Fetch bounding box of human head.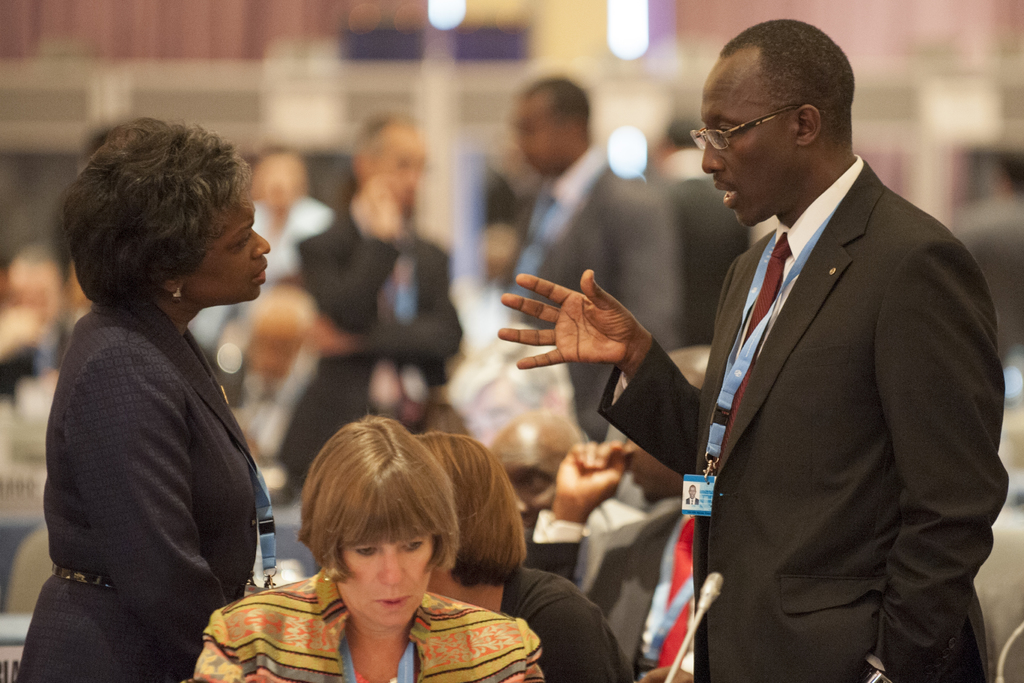
Bbox: detection(60, 110, 279, 309).
